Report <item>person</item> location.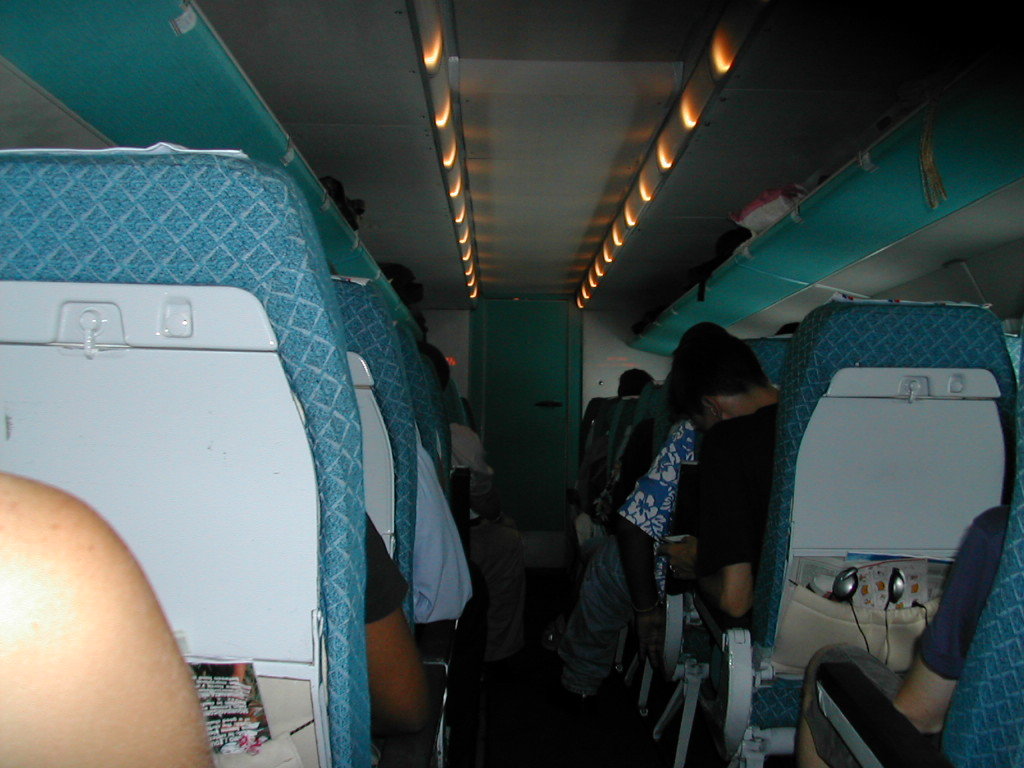
Report: [left=362, top=511, right=435, bottom=767].
